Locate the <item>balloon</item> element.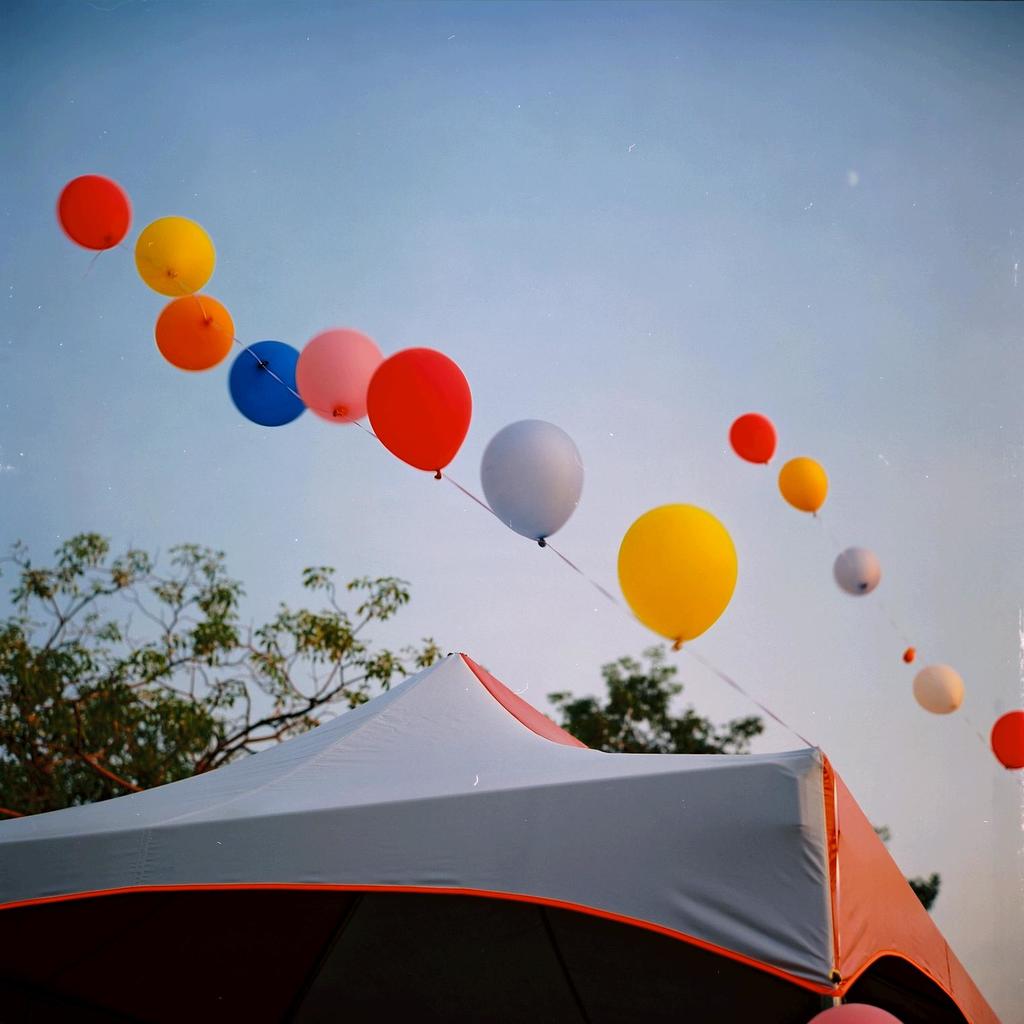
Element bbox: 482/420/584/546.
